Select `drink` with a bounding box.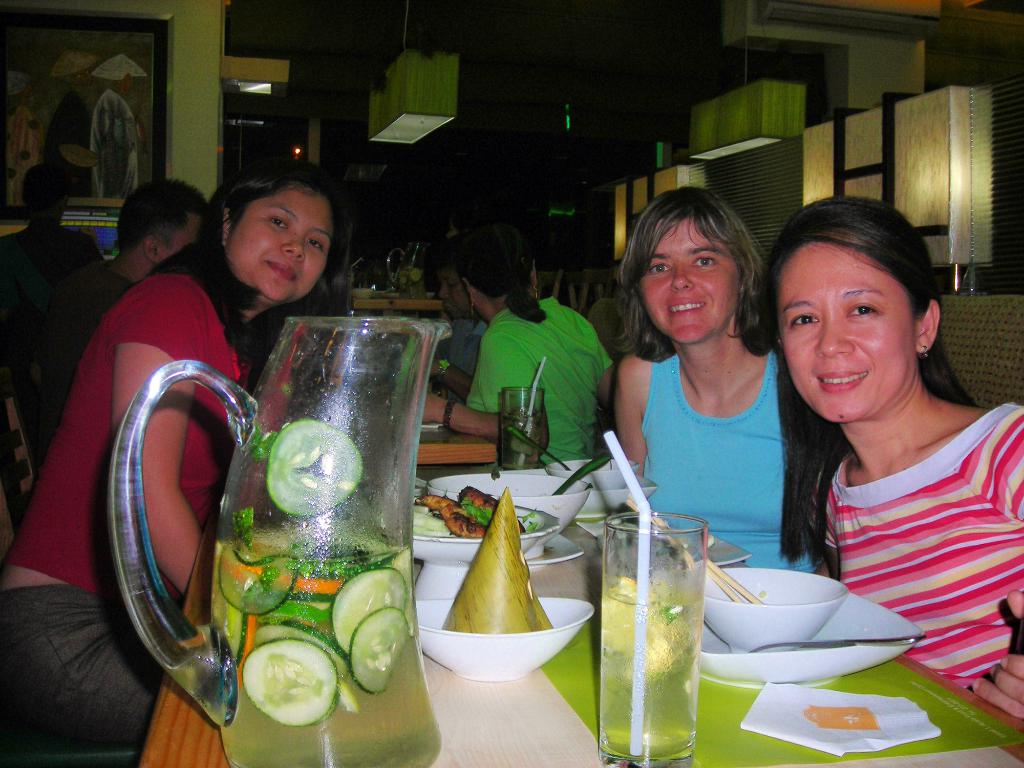
206,548,445,765.
